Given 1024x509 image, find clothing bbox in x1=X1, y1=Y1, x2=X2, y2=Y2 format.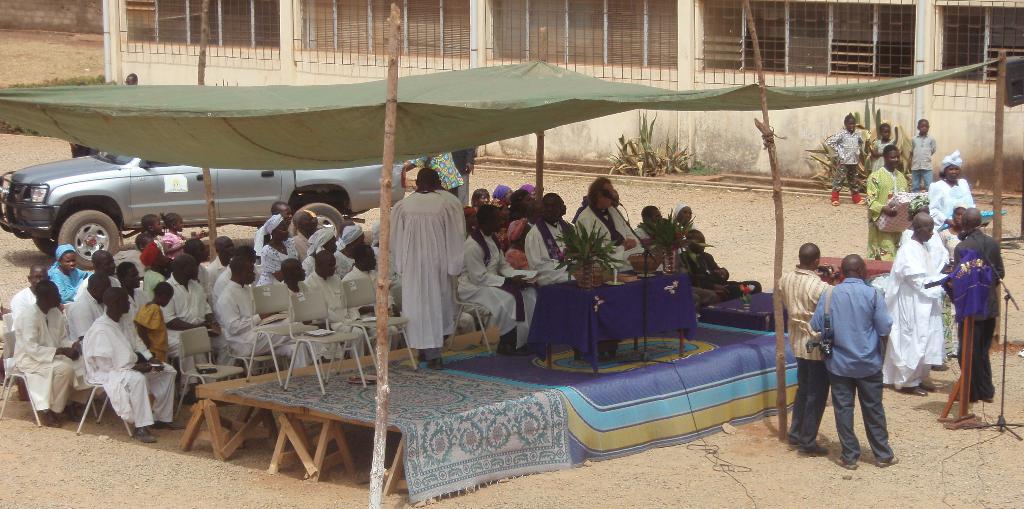
x1=159, y1=223, x2=191, y2=252.
